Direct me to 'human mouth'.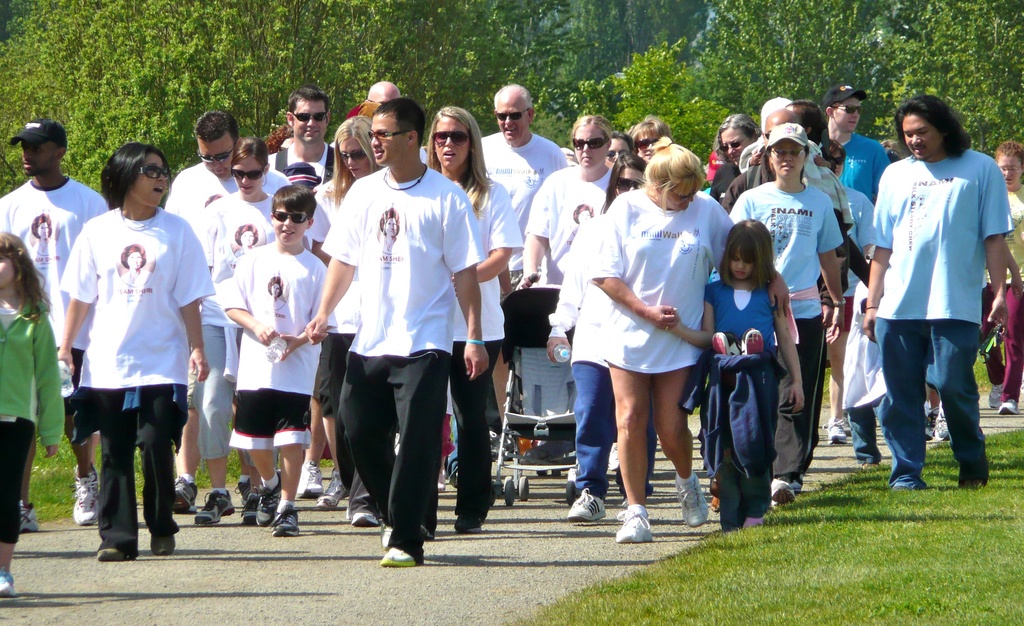
Direction: crop(239, 184, 252, 191).
